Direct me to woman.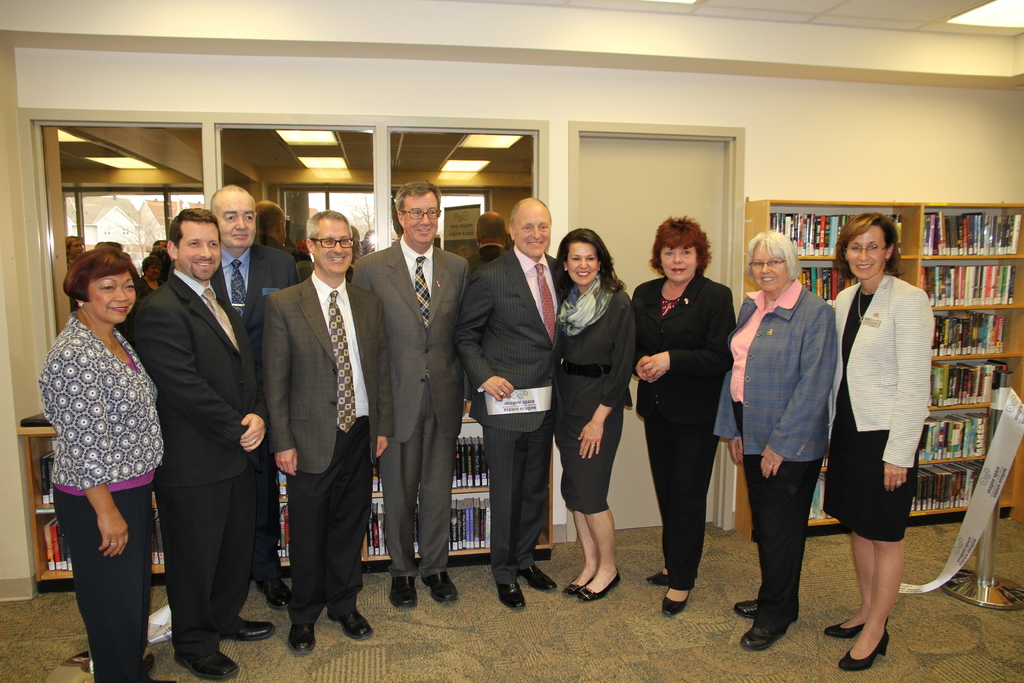
Direction: l=39, t=249, r=177, b=682.
